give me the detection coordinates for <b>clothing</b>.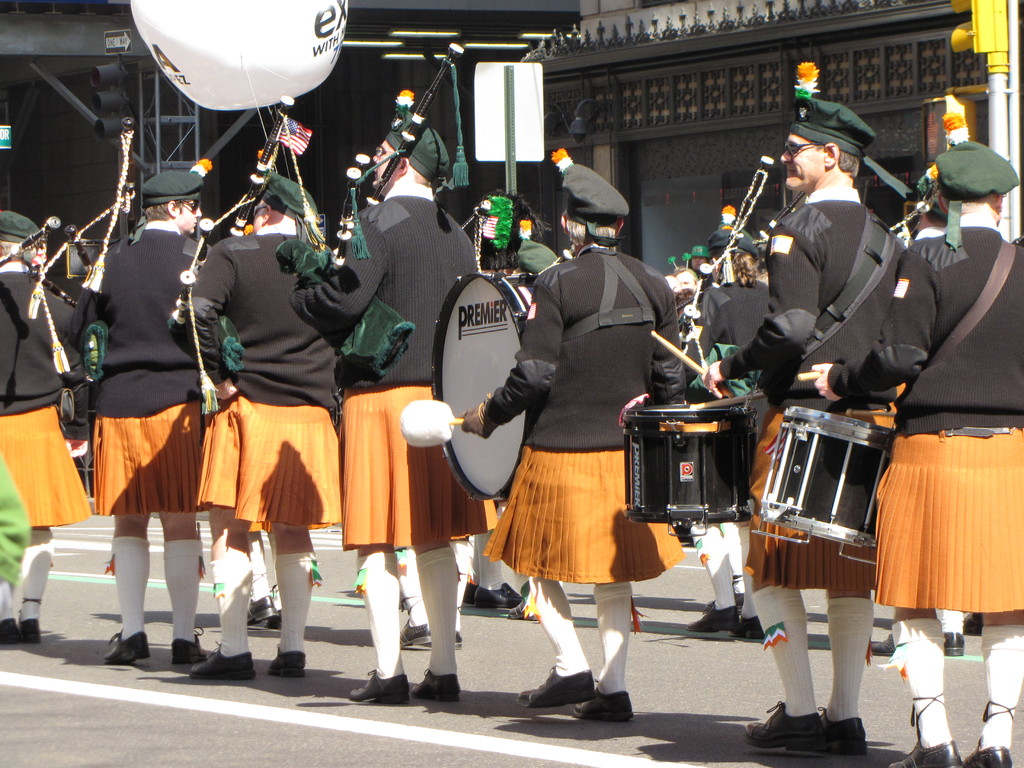
169/228/341/533.
